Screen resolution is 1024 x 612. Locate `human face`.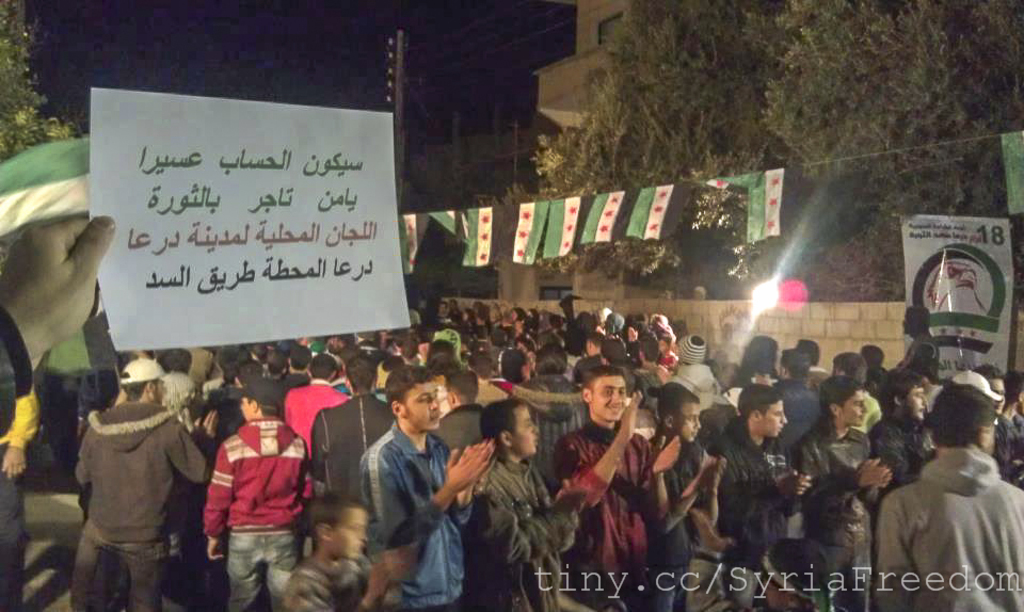
l=513, t=407, r=542, b=460.
